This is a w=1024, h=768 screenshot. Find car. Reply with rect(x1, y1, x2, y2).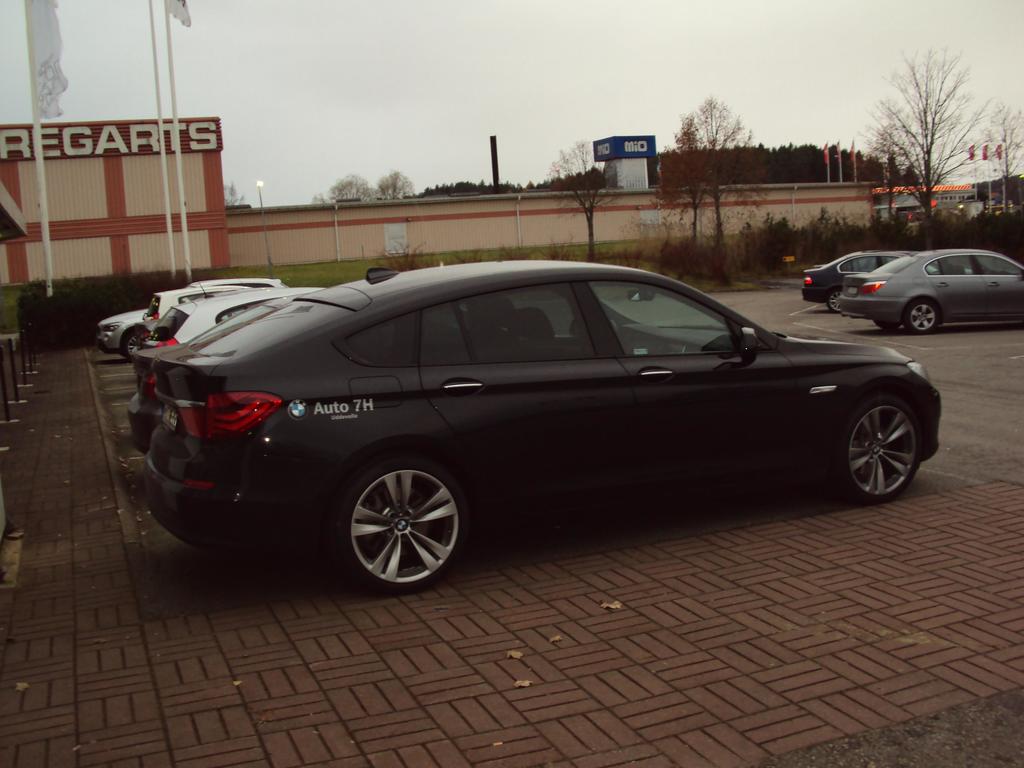
rect(840, 249, 1023, 337).
